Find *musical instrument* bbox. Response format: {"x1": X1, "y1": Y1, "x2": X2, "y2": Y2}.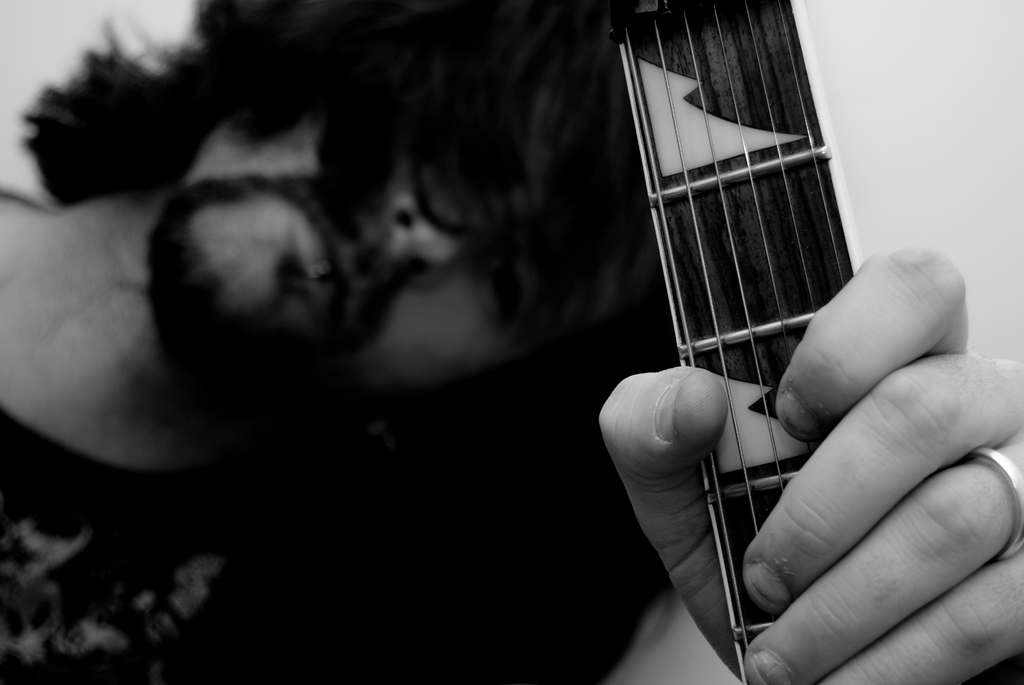
{"x1": 523, "y1": 0, "x2": 972, "y2": 684}.
